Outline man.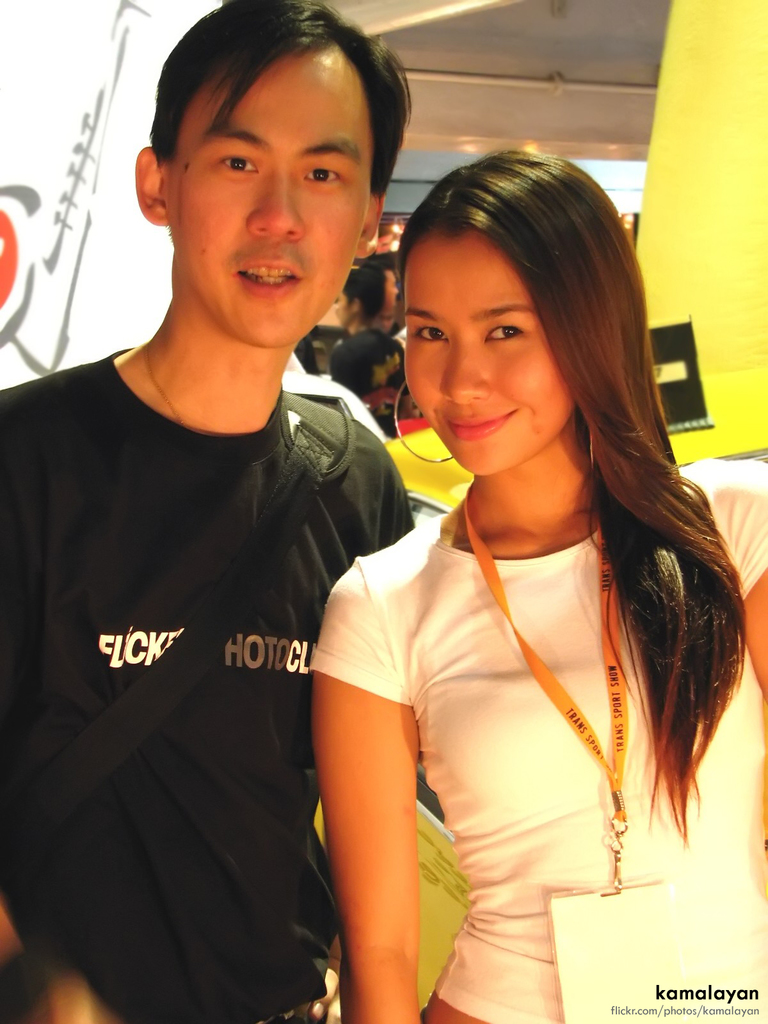
Outline: left=0, top=0, right=403, bottom=1018.
